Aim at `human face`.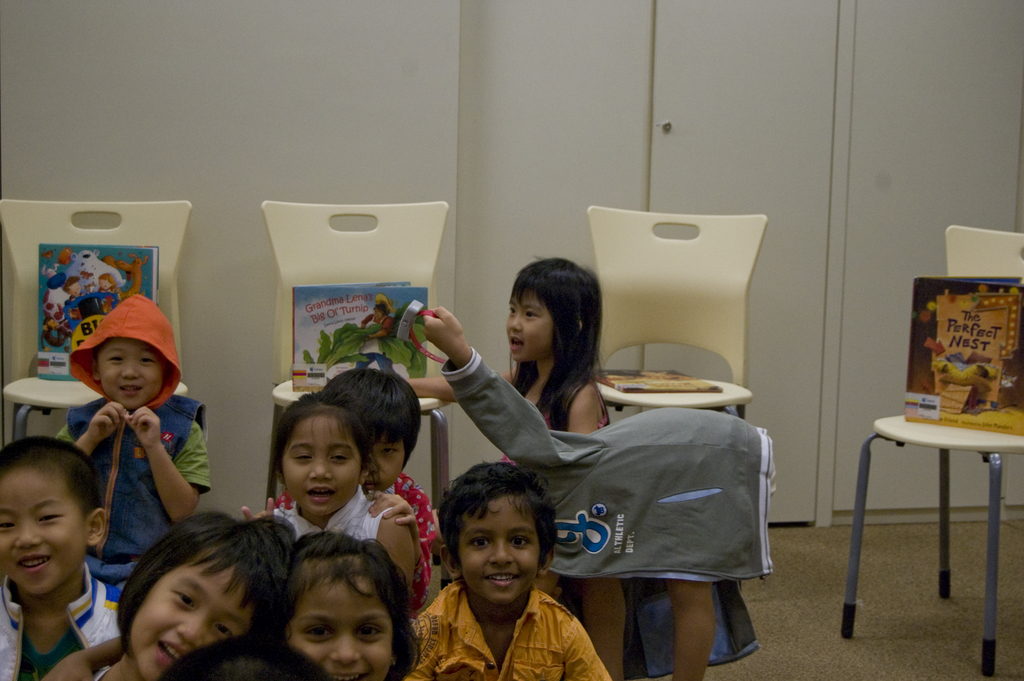
Aimed at <region>70, 280, 83, 298</region>.
